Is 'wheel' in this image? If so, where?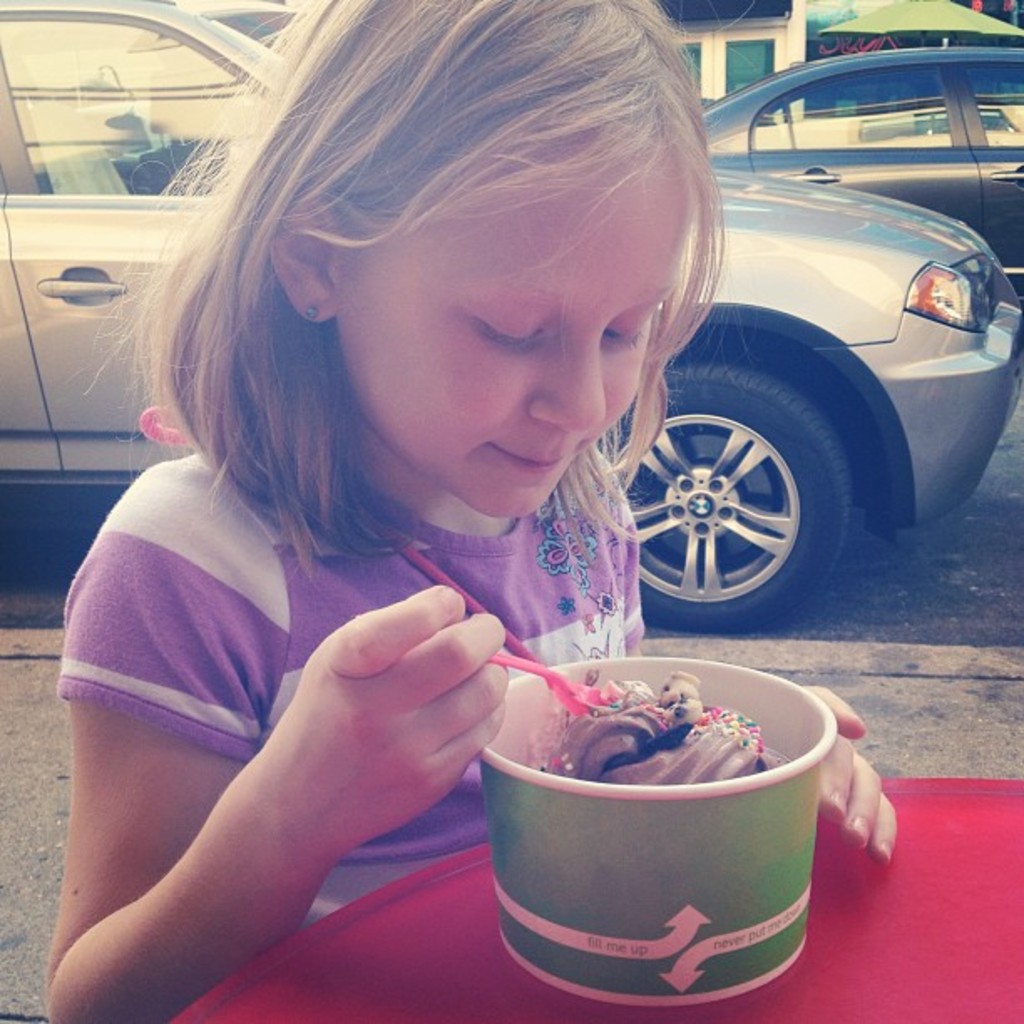
Yes, at select_region(602, 355, 855, 631).
